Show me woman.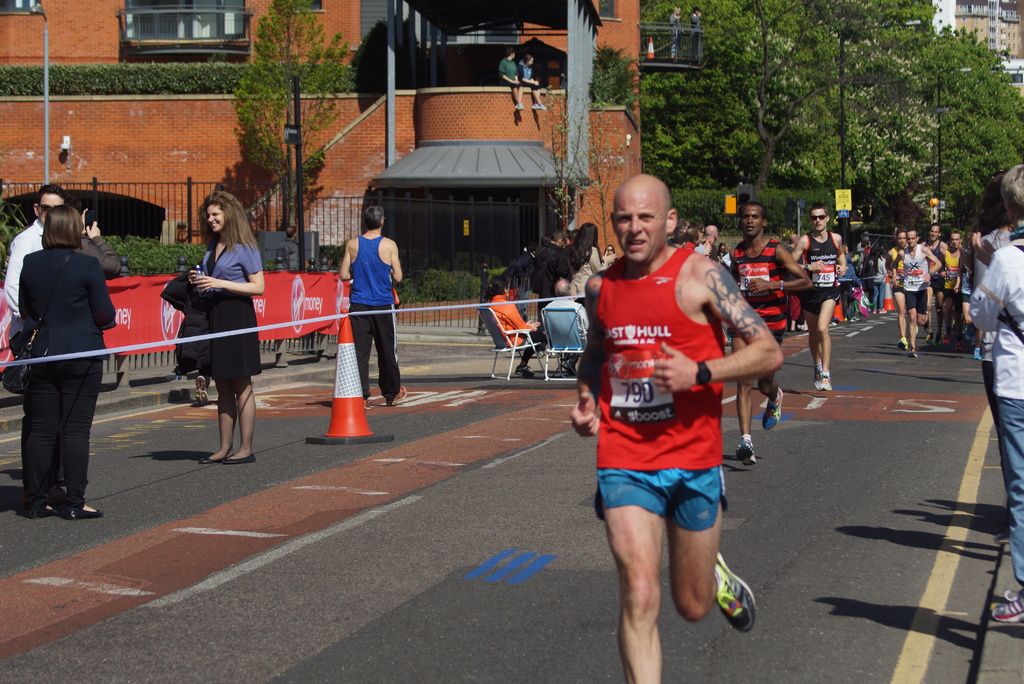
woman is here: <box>564,221,595,304</box>.
